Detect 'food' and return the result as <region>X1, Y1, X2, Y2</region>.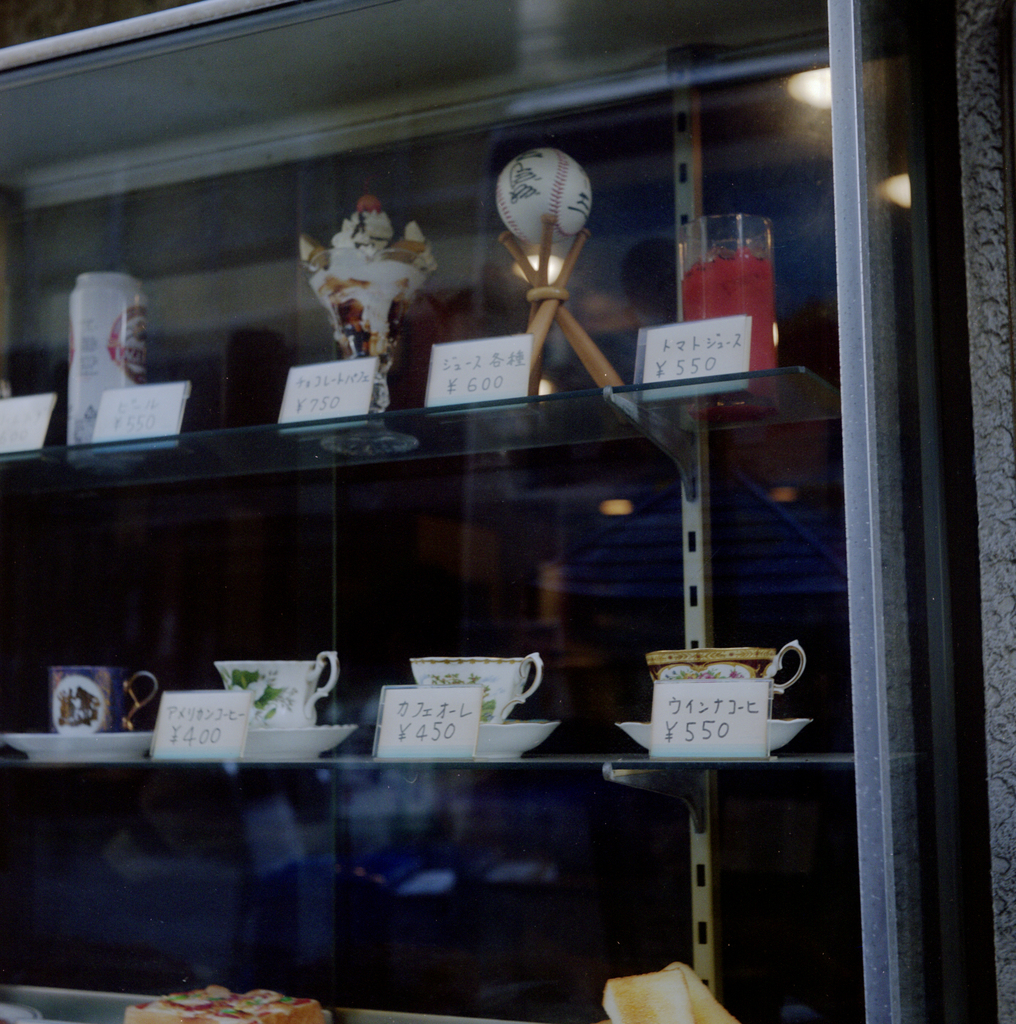
<region>661, 958, 744, 1023</region>.
